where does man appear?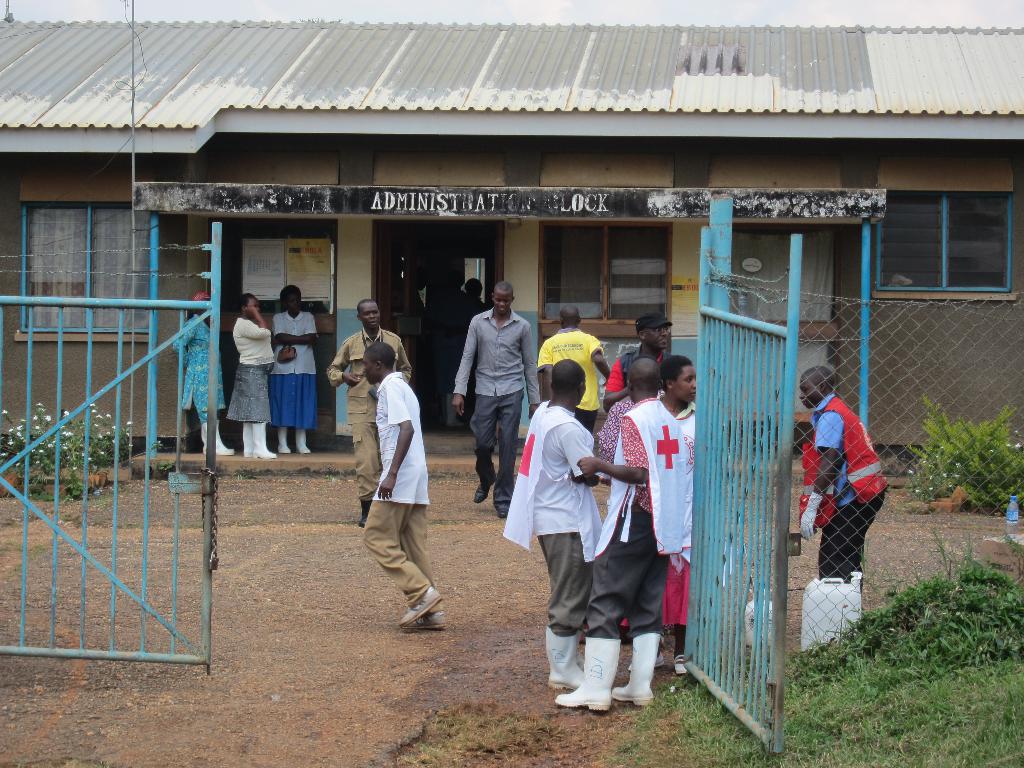
Appears at (600,316,675,415).
